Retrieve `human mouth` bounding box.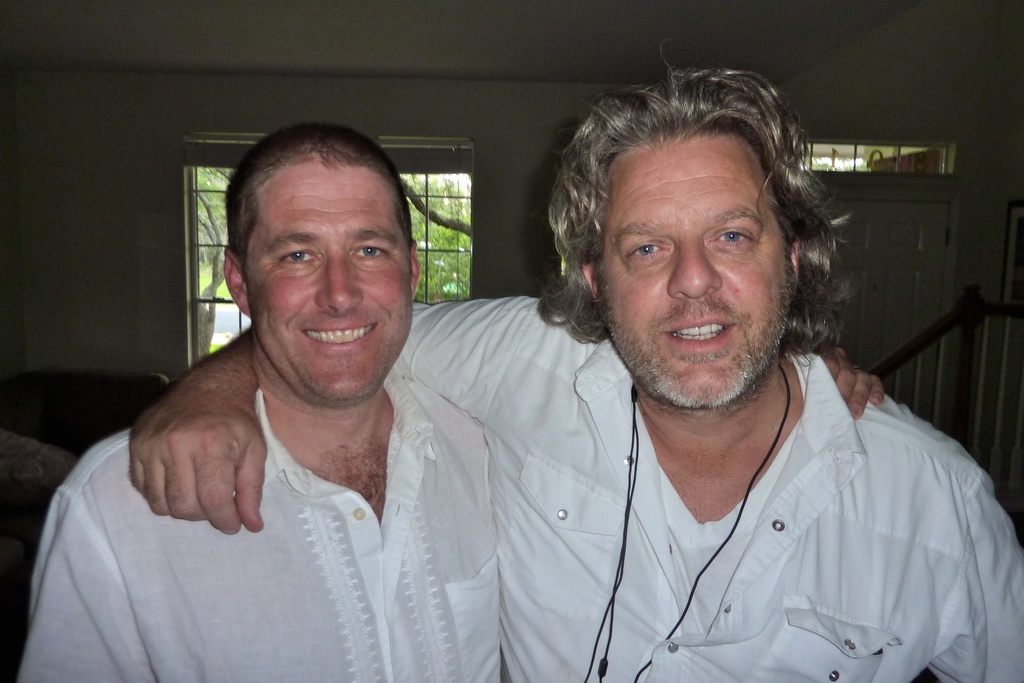
Bounding box: crop(667, 317, 734, 352).
